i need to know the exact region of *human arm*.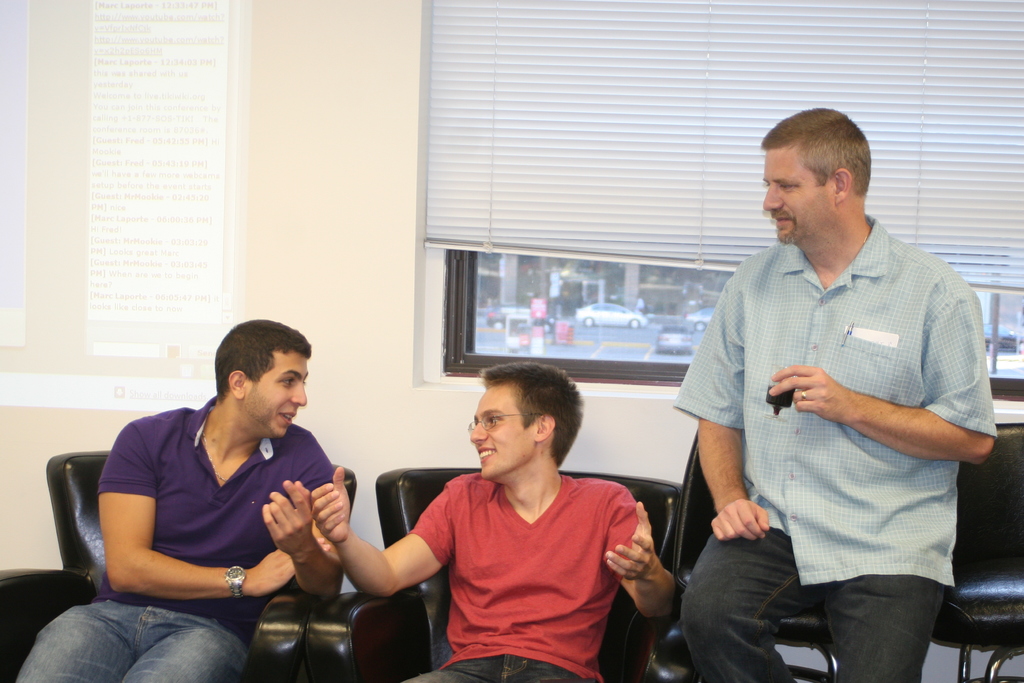
Region: (266,452,344,599).
